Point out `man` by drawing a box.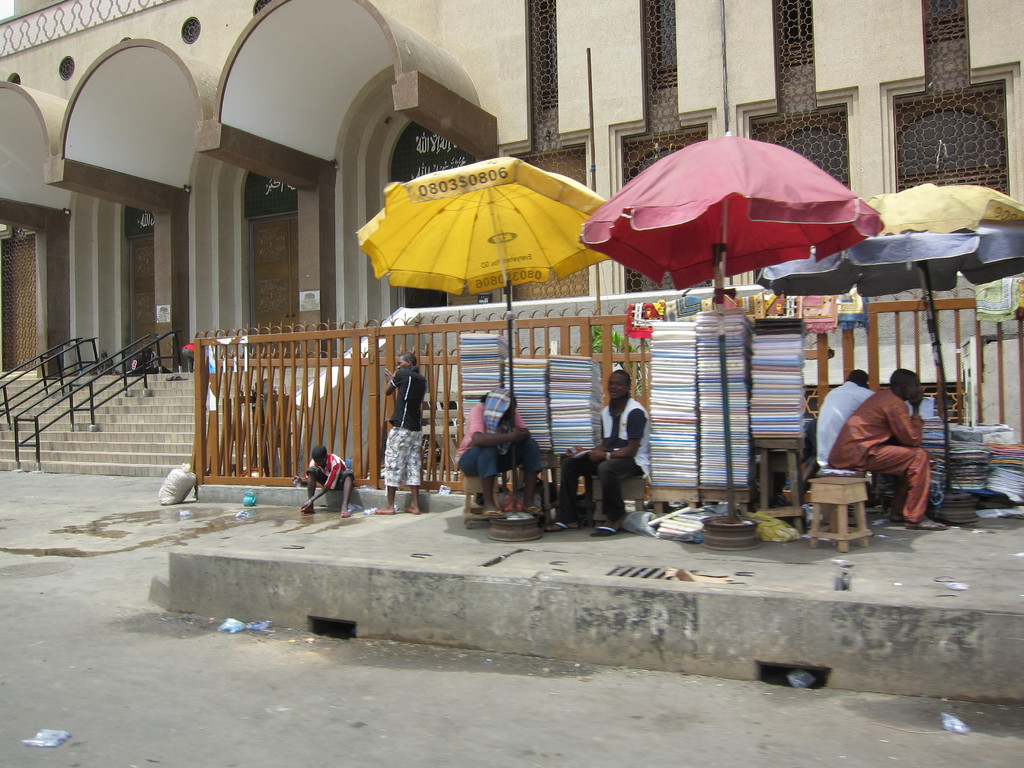
(829, 360, 956, 527).
